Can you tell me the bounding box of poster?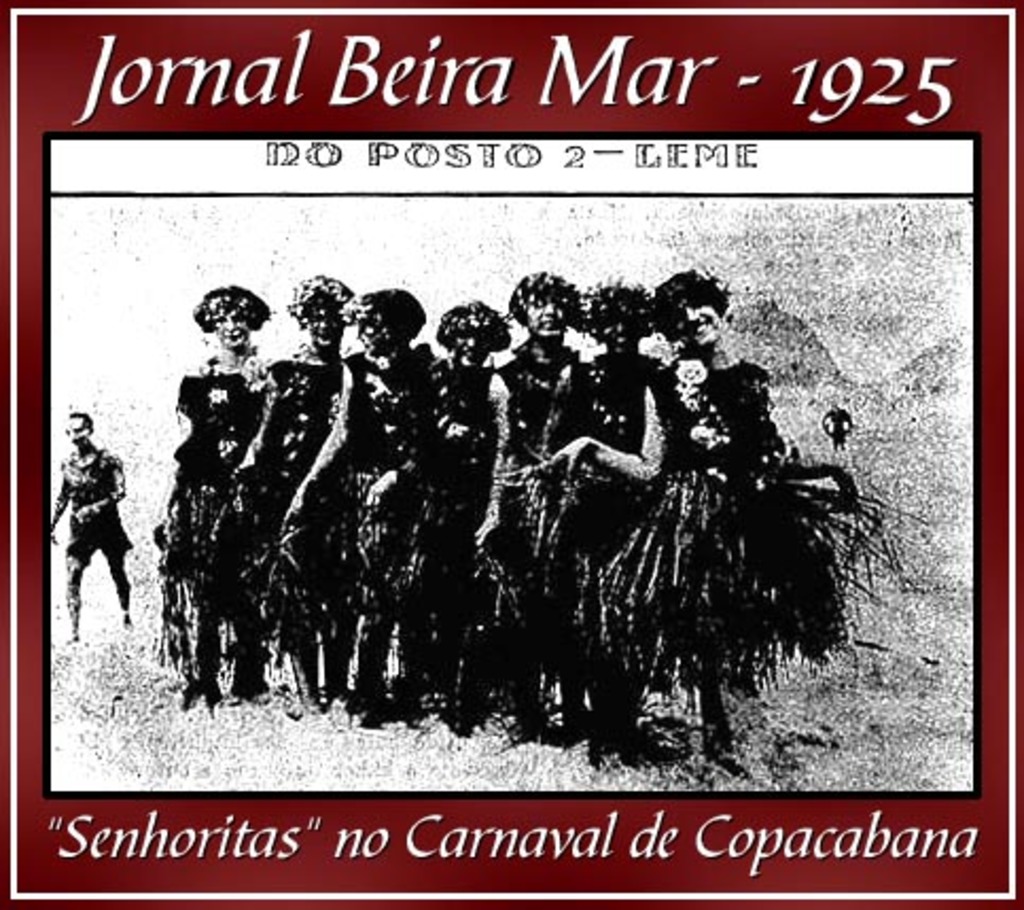
{"left": 0, "top": 0, "right": 1022, "bottom": 908}.
